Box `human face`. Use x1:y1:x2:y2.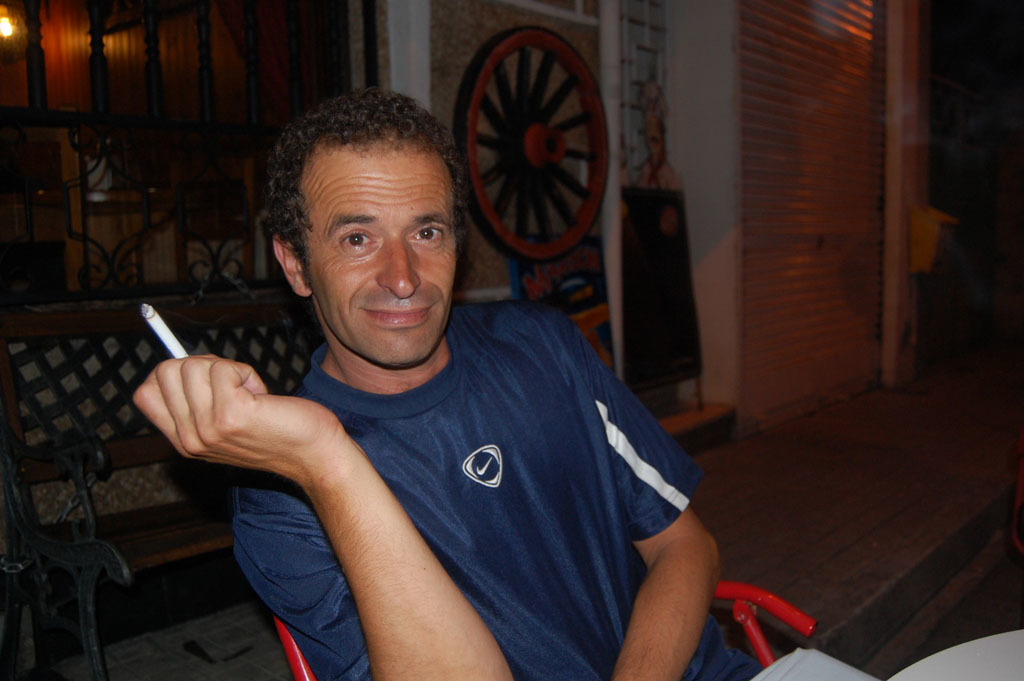
308:137:458:363.
